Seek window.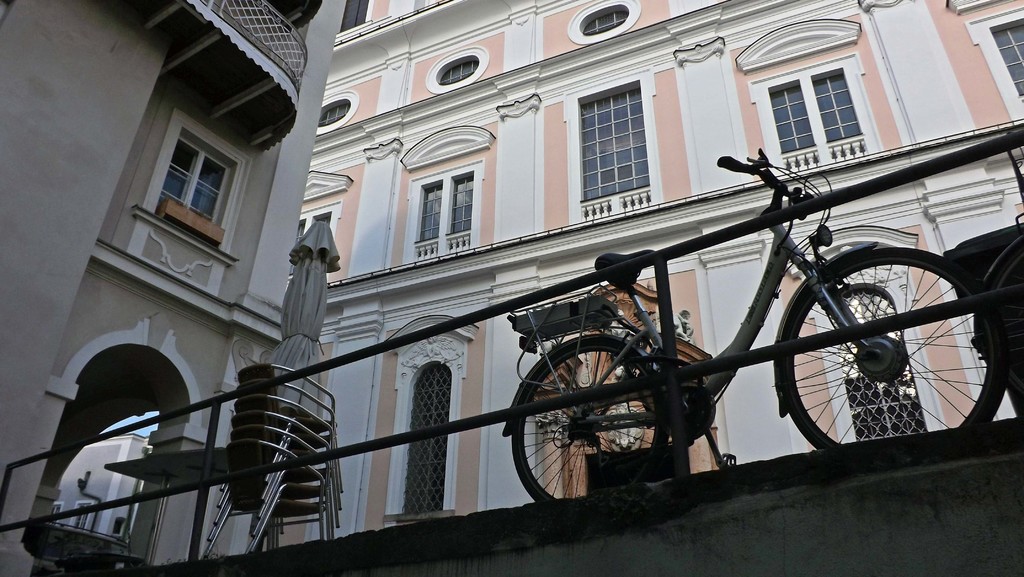
[764, 65, 862, 163].
